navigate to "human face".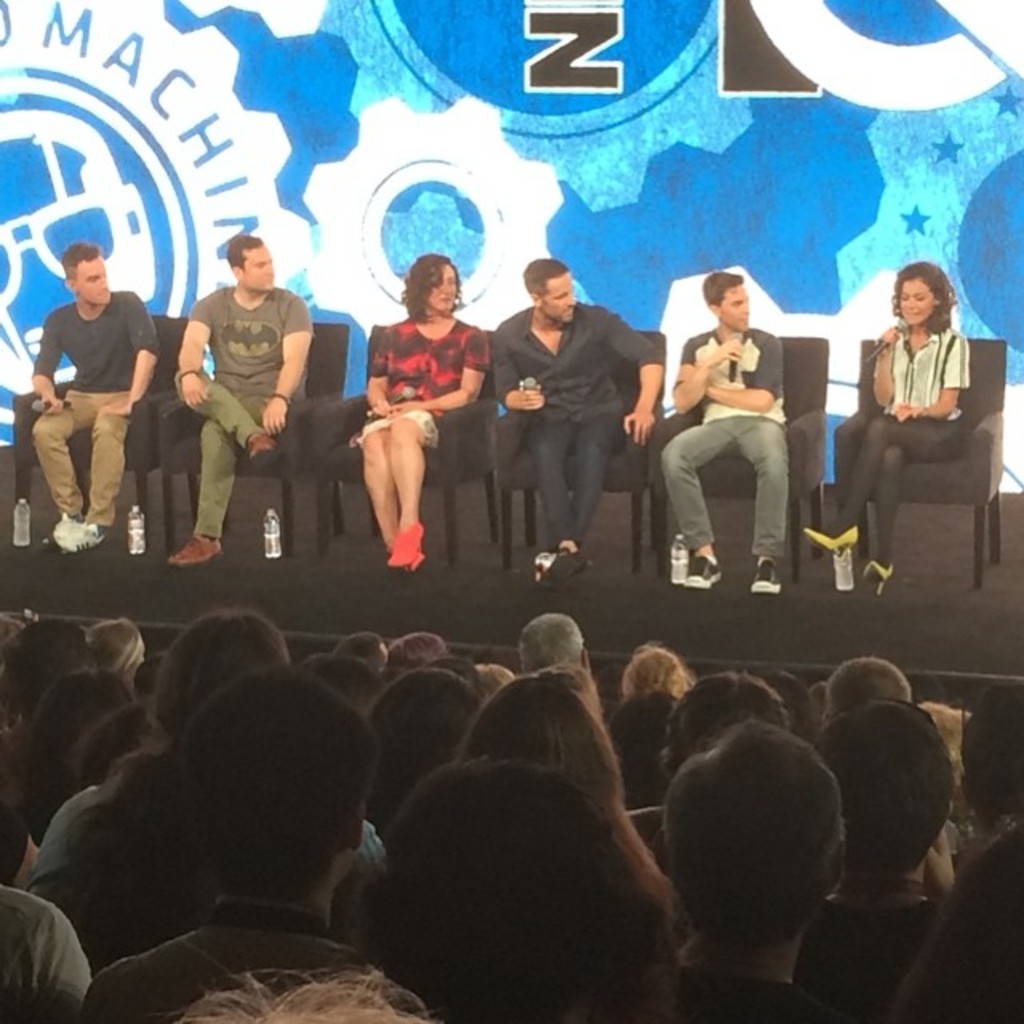
Navigation target: 240, 243, 274, 290.
